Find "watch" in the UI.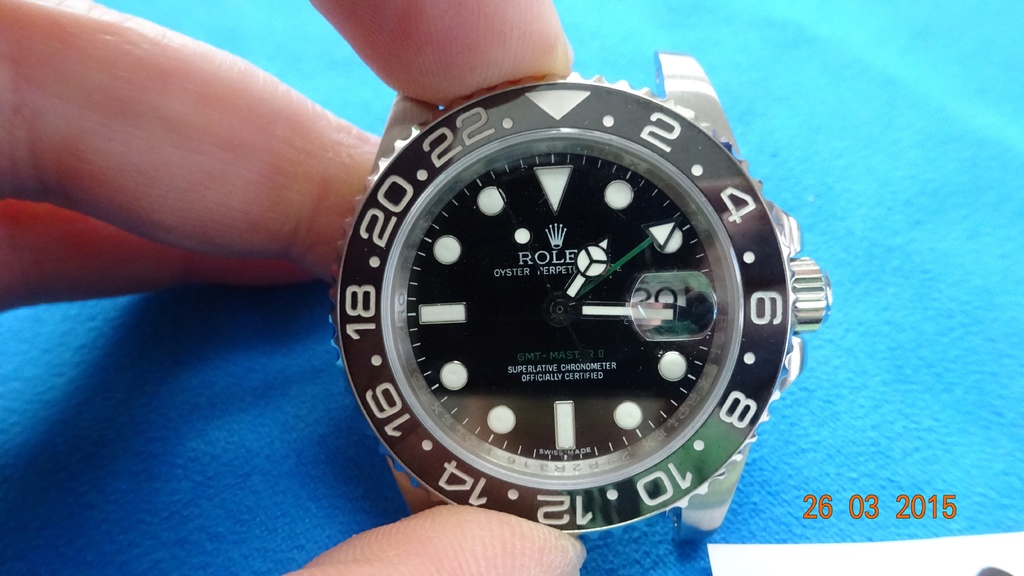
UI element at locate(330, 51, 830, 544).
